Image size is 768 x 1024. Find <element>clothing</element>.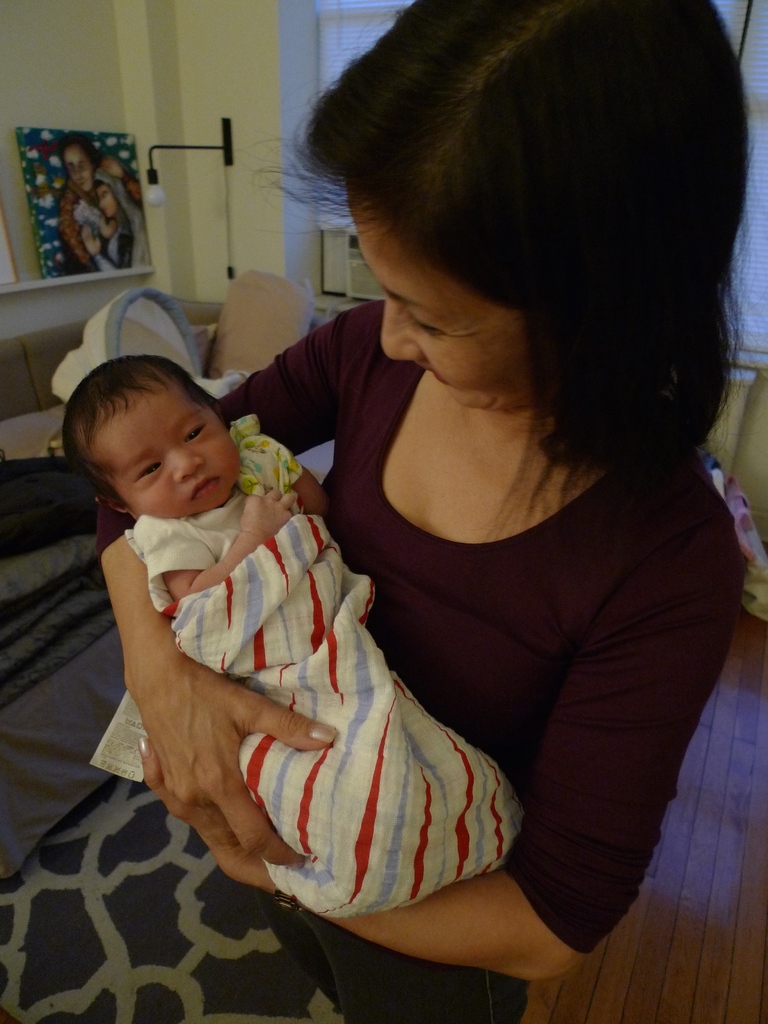
<box>95,301,748,1023</box>.
